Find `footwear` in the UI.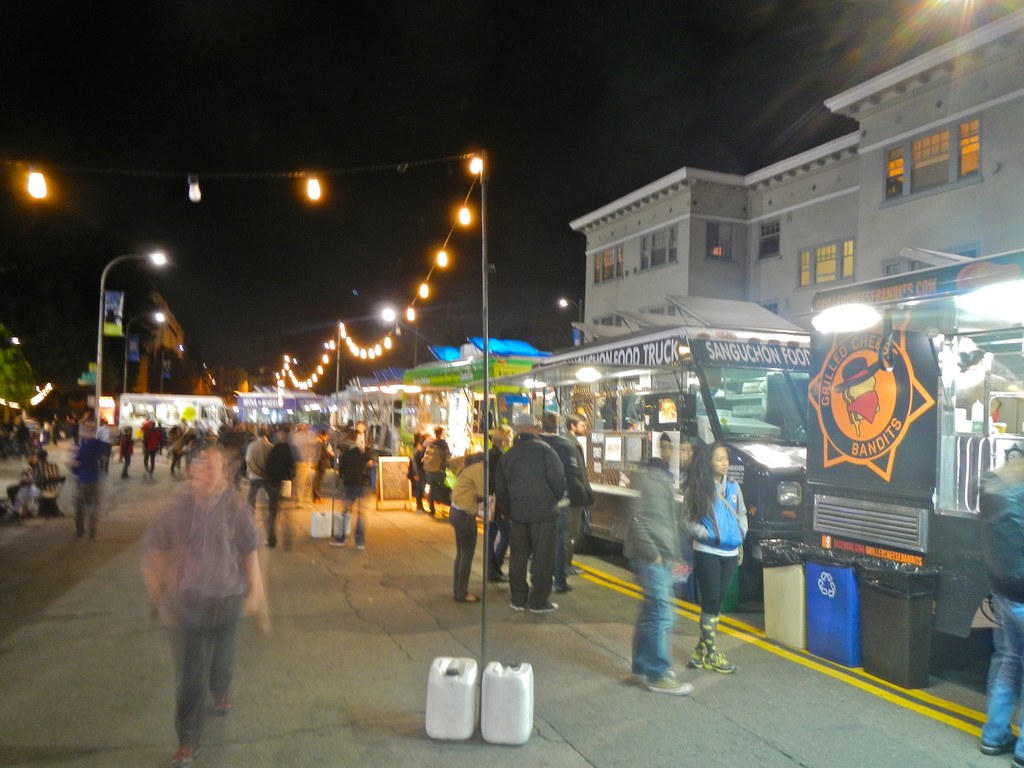
UI element at Rect(354, 541, 370, 554).
